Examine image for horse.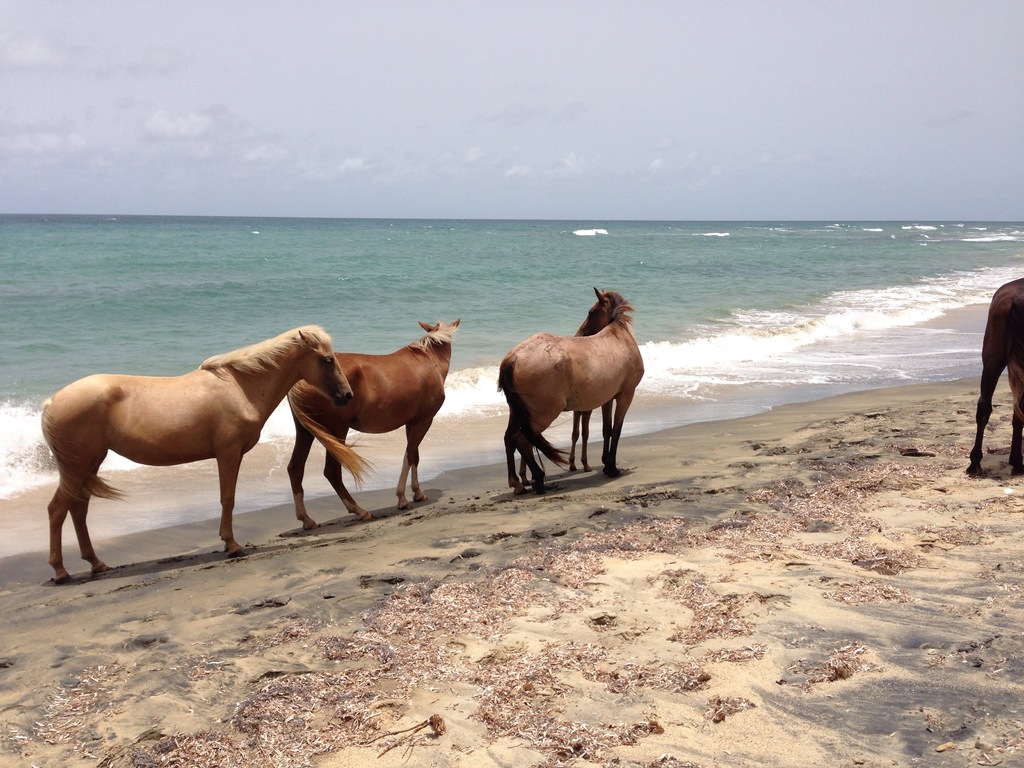
Examination result: box=[971, 278, 1023, 478].
